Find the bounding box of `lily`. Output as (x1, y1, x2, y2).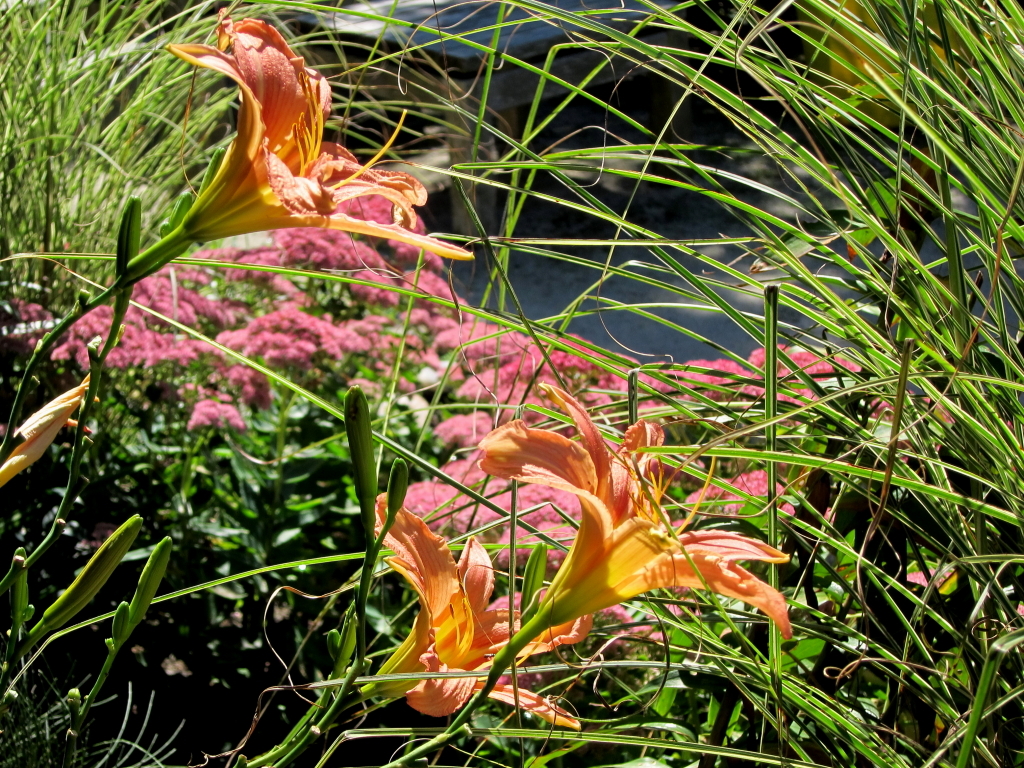
(375, 492, 598, 753).
